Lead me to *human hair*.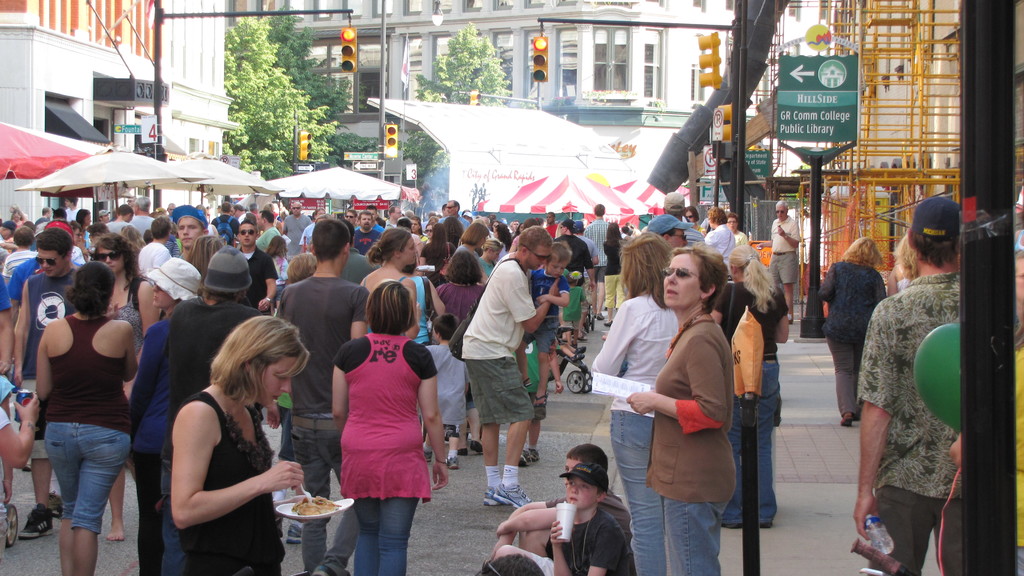
Lead to pyautogui.locateOnScreen(308, 214, 342, 257).
